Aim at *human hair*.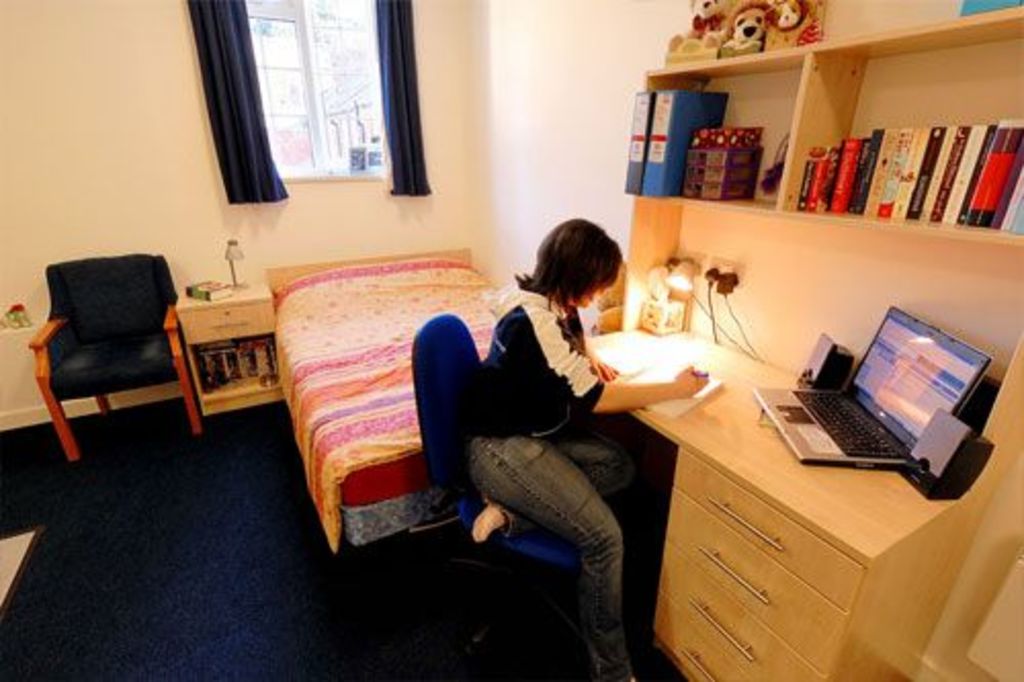
Aimed at 530, 217, 625, 322.
